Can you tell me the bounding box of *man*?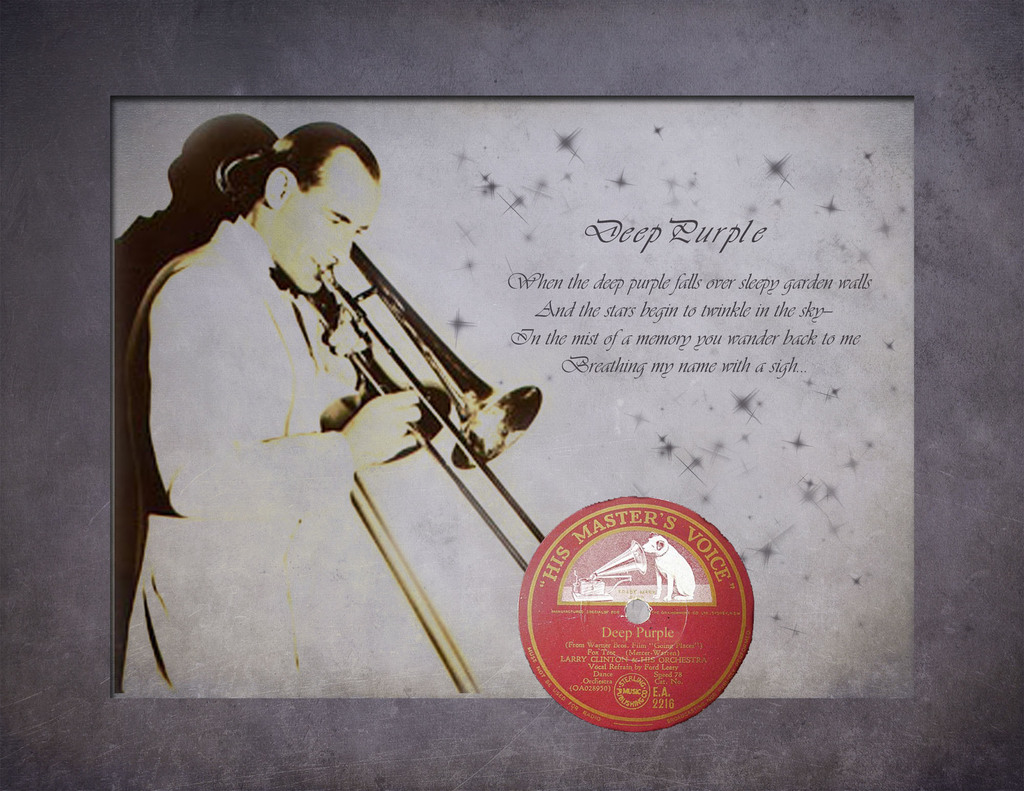
bbox=[125, 100, 529, 688].
